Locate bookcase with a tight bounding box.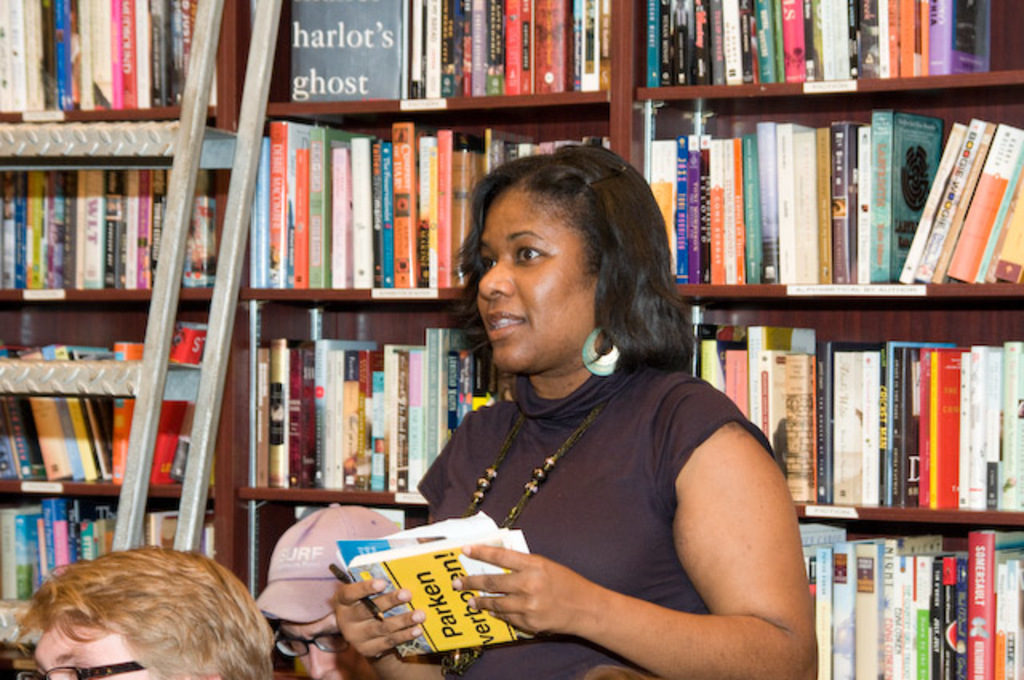
detection(0, 0, 1022, 678).
